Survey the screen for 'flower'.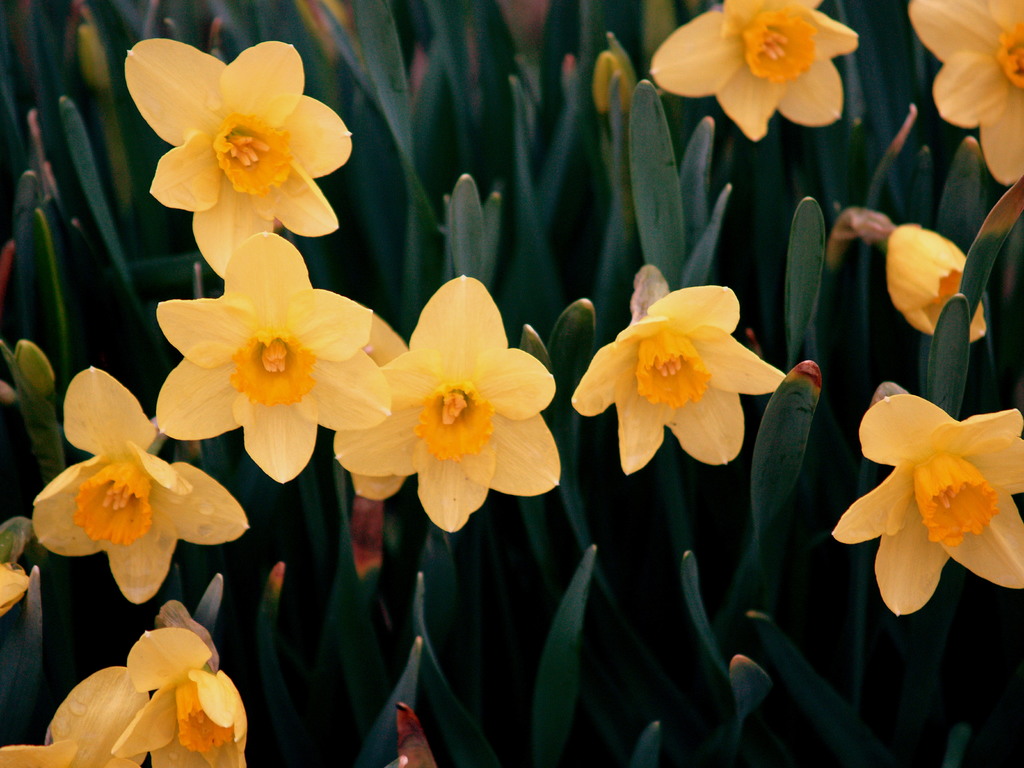
Survey found: Rect(156, 232, 390, 484).
